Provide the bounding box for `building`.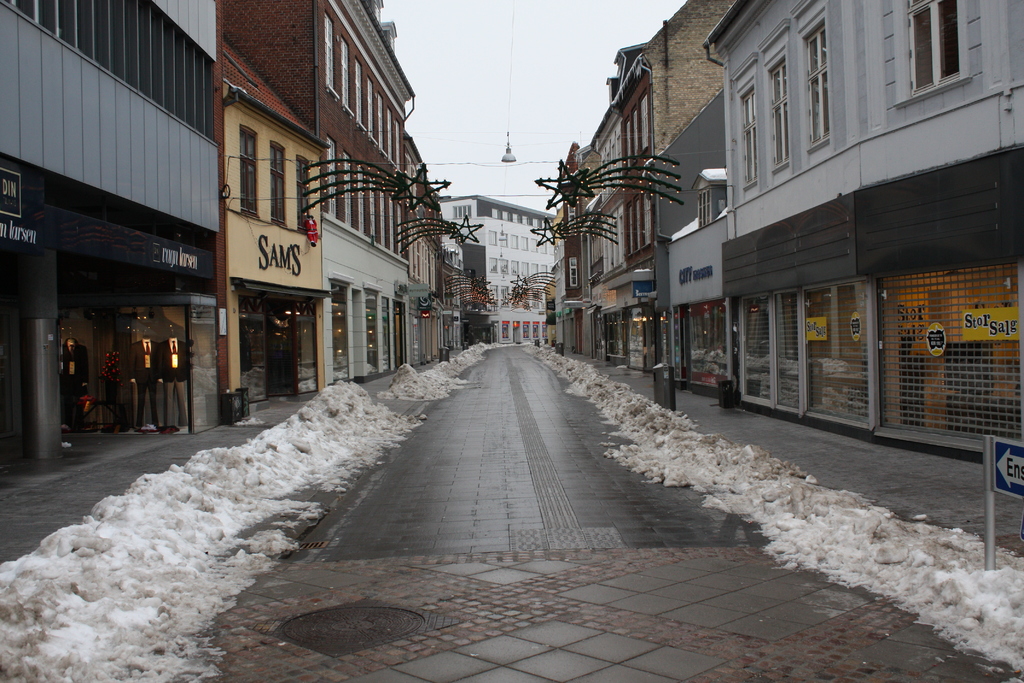
219:0:461:415.
